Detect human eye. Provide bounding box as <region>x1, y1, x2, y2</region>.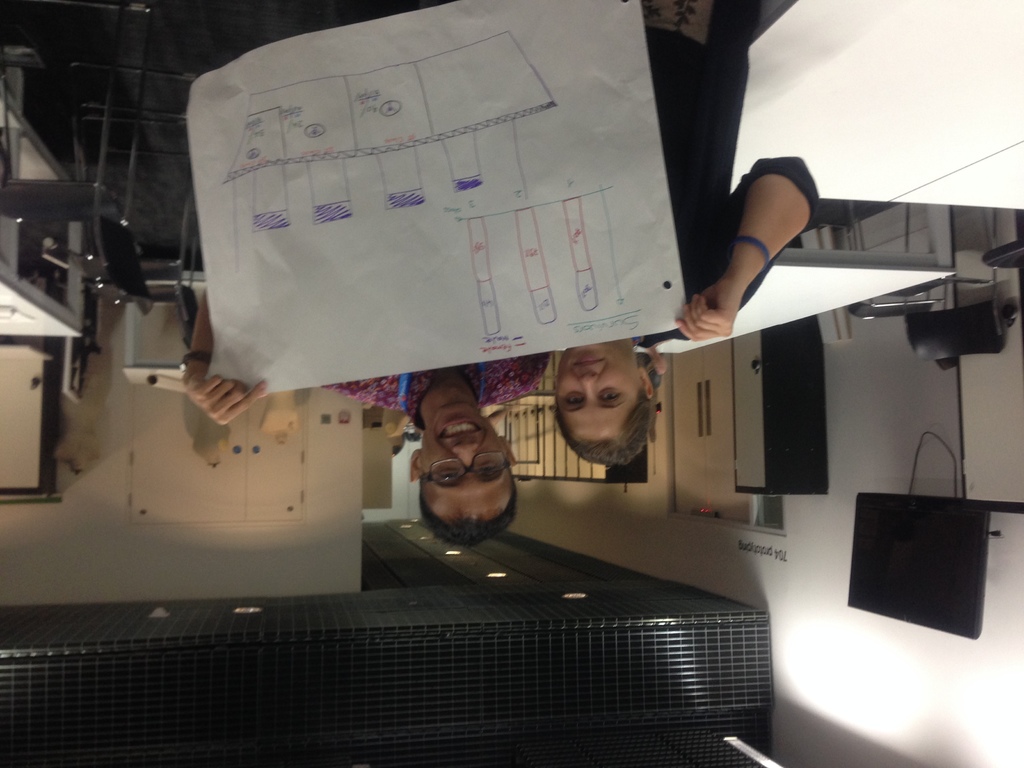
<region>480, 460, 493, 483</region>.
